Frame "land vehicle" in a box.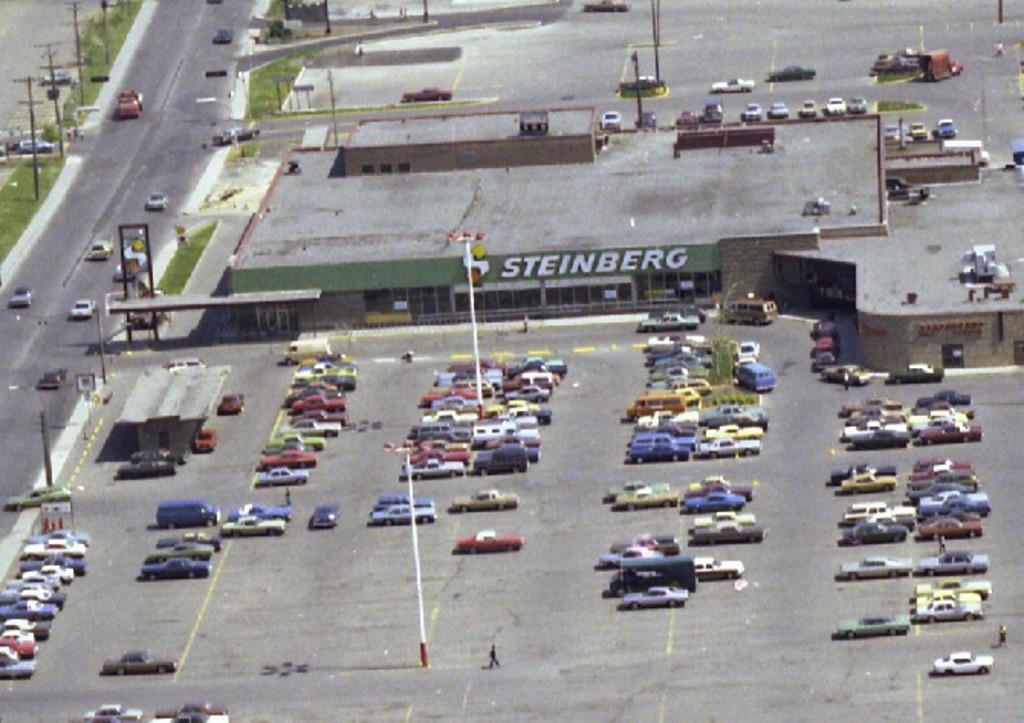
bbox=(599, 543, 688, 567).
